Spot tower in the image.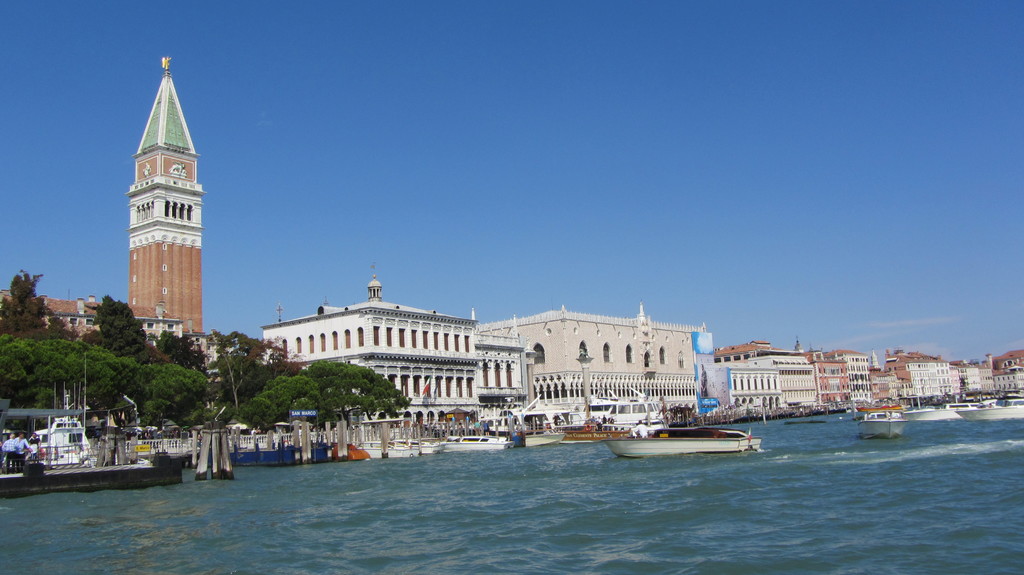
tower found at (114, 69, 218, 335).
